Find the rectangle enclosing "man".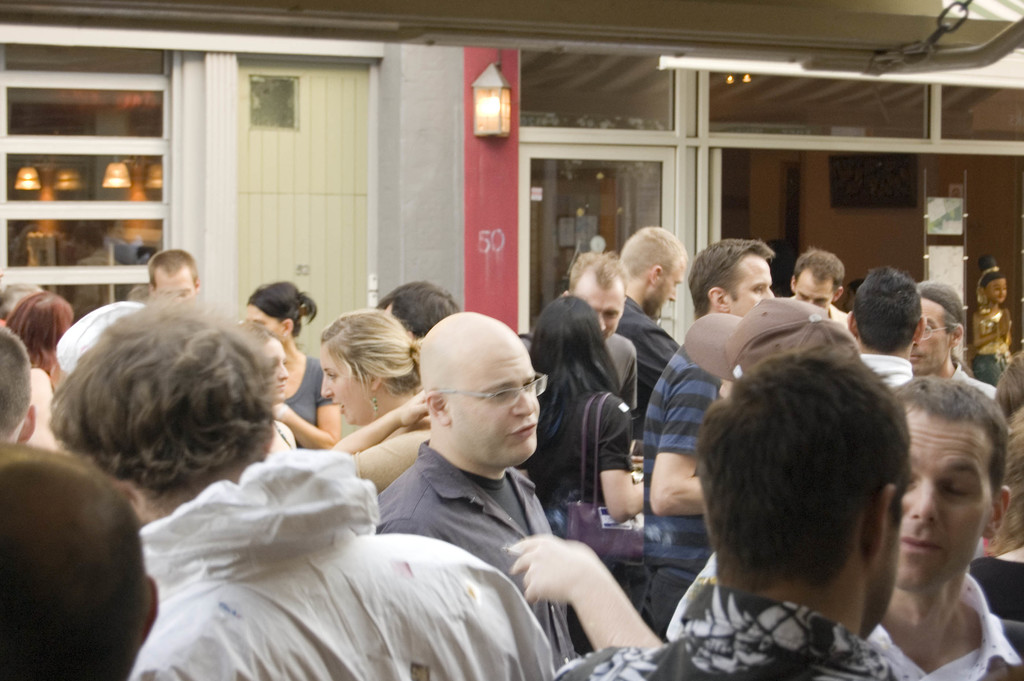
<box>620,226,694,423</box>.
